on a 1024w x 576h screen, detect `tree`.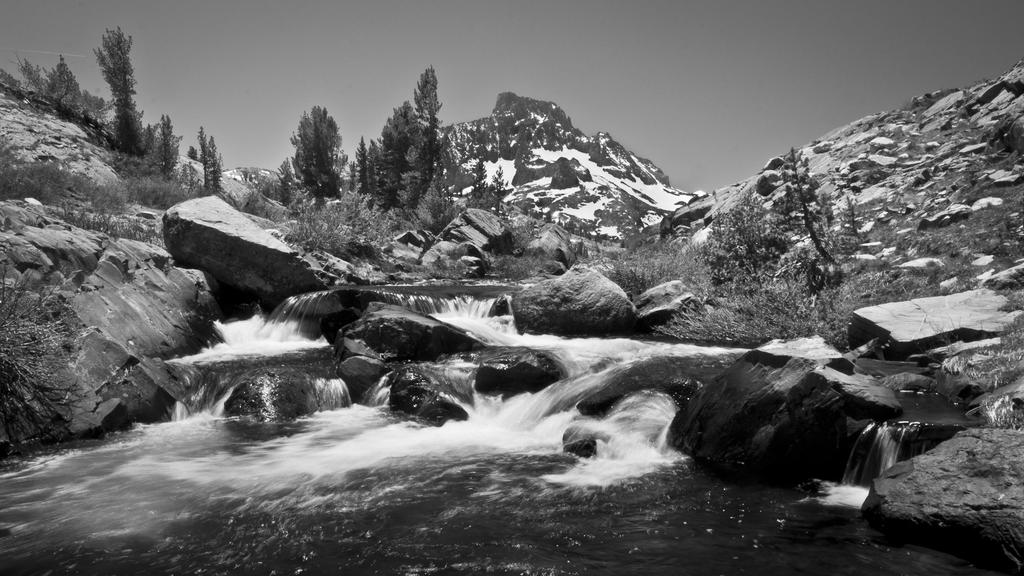
{"left": 151, "top": 115, "right": 184, "bottom": 175}.
